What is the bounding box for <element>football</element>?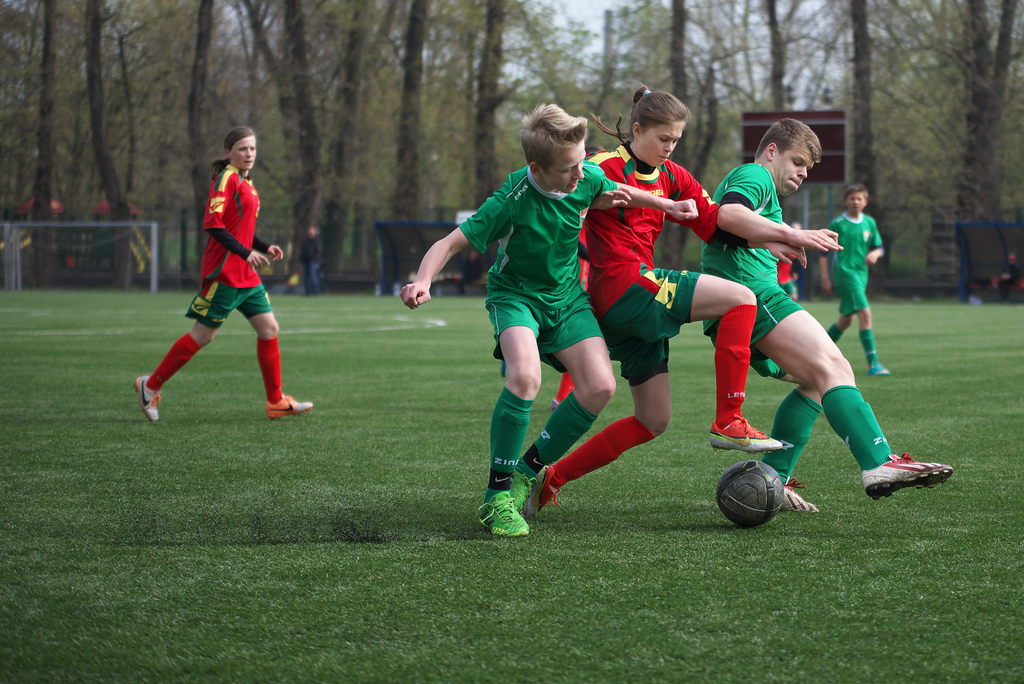
<box>716,459,786,525</box>.
